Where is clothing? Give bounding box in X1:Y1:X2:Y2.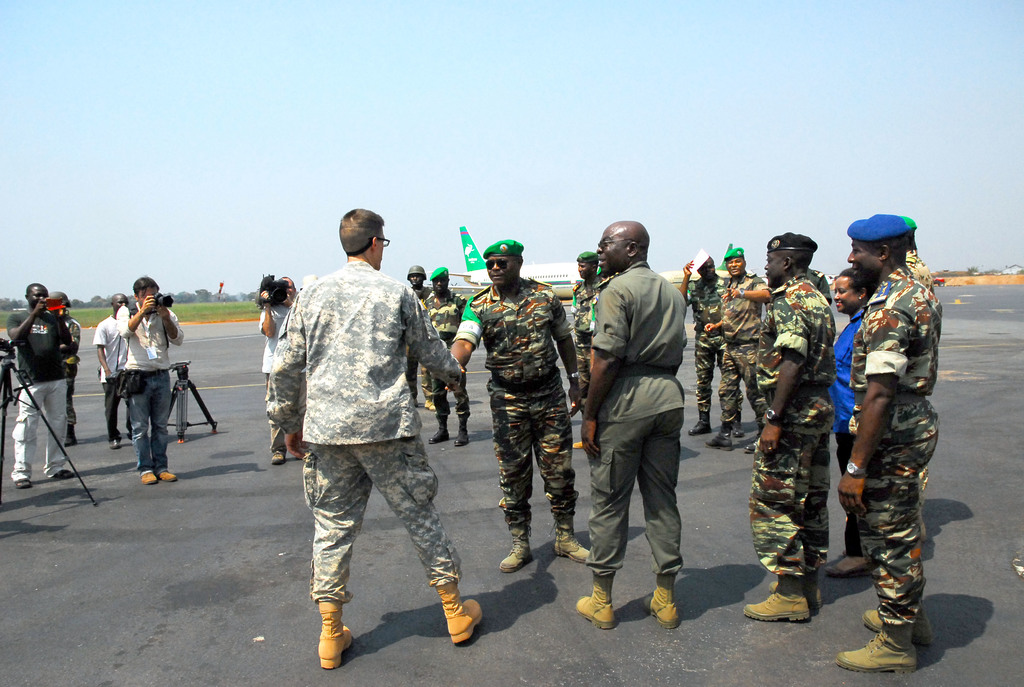
902:267:943:323.
